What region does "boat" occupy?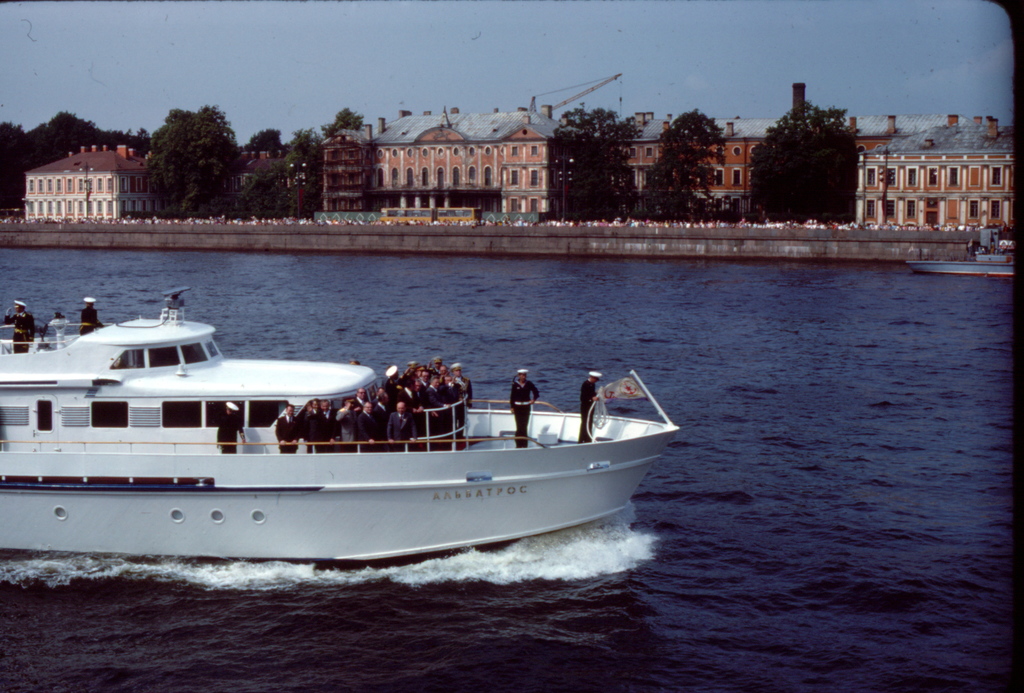
bbox=(13, 271, 678, 567).
